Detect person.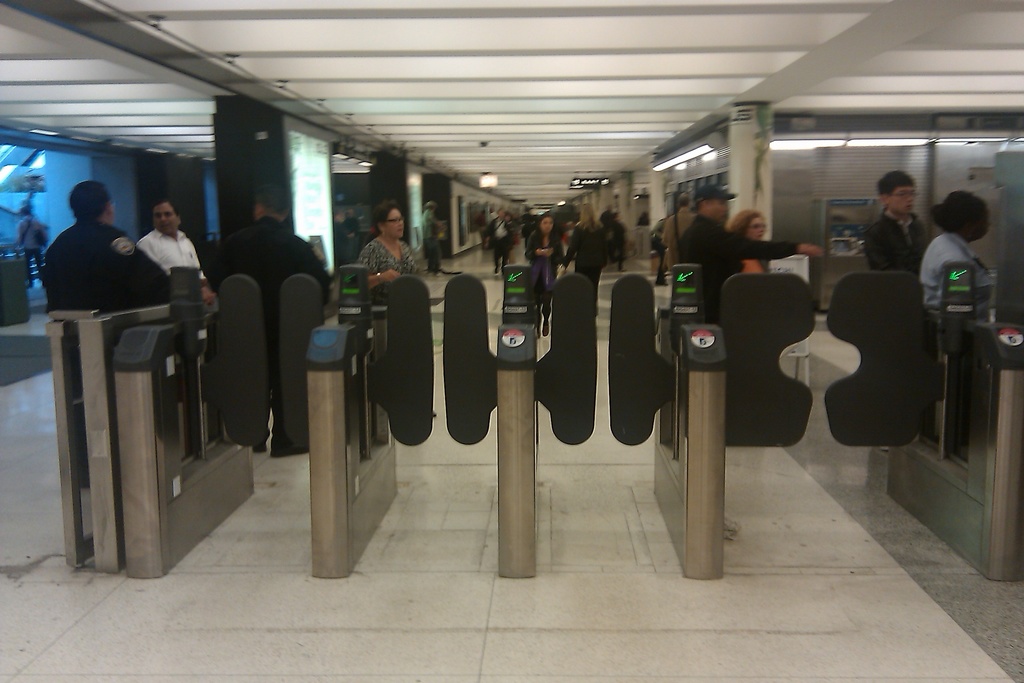
Detected at x1=525, y1=214, x2=565, y2=338.
